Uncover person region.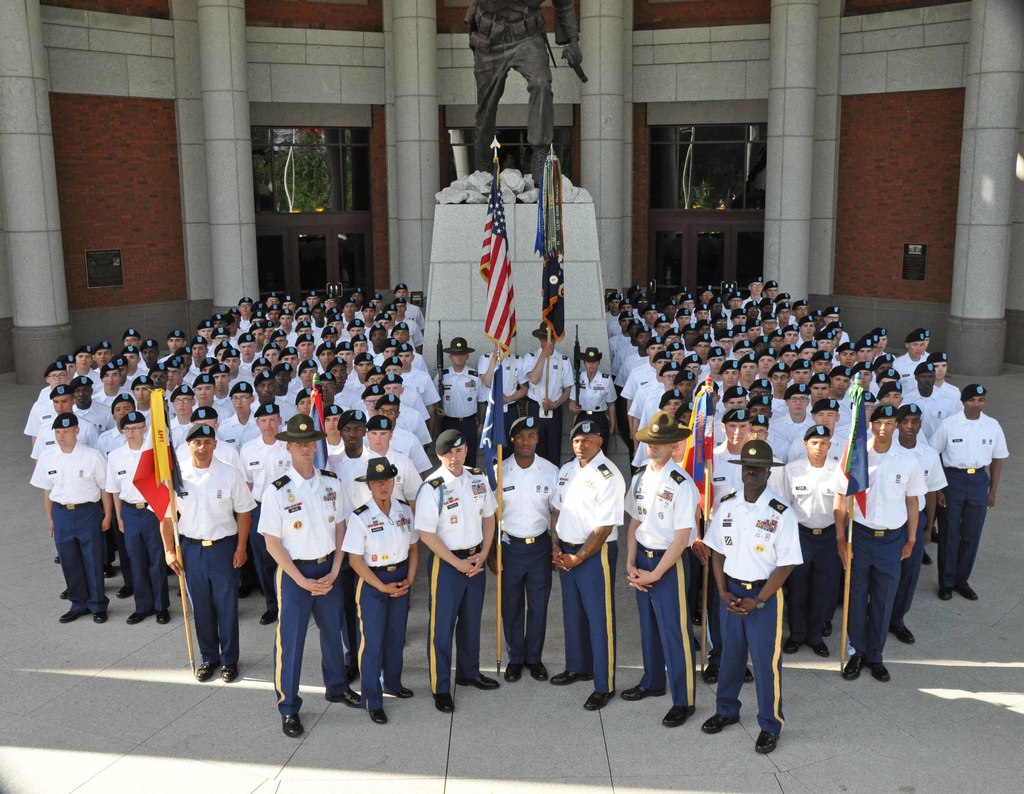
Uncovered: [x1=868, y1=334, x2=879, y2=358].
